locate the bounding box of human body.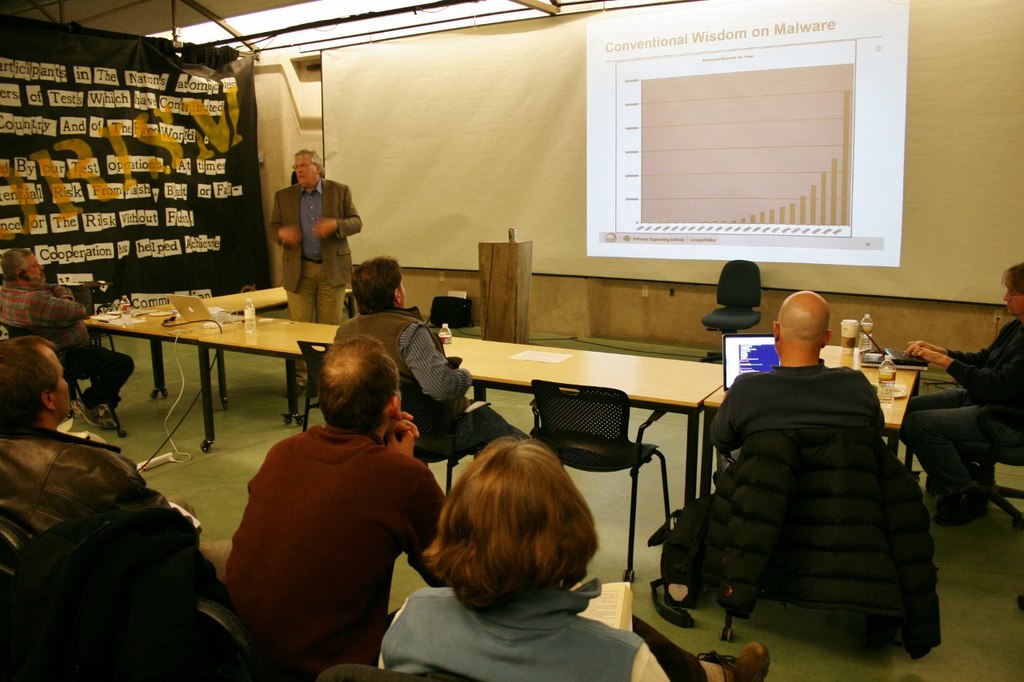
Bounding box: x1=261 y1=150 x2=365 y2=331.
